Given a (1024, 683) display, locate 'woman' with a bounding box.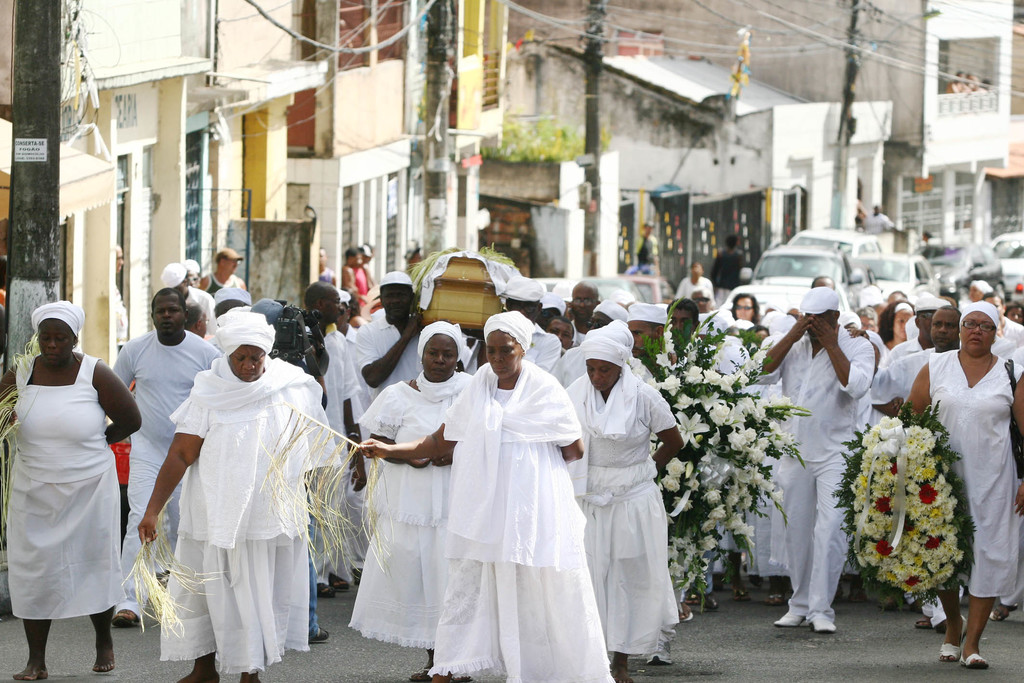
Located: (564, 318, 686, 682).
